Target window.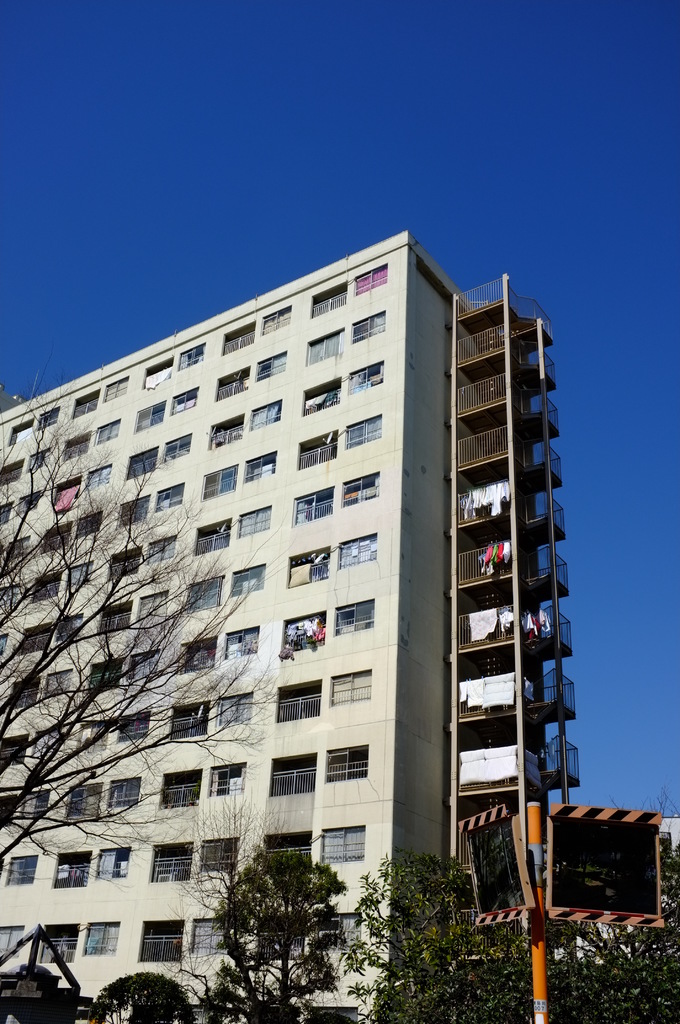
Target region: rect(17, 678, 45, 709).
